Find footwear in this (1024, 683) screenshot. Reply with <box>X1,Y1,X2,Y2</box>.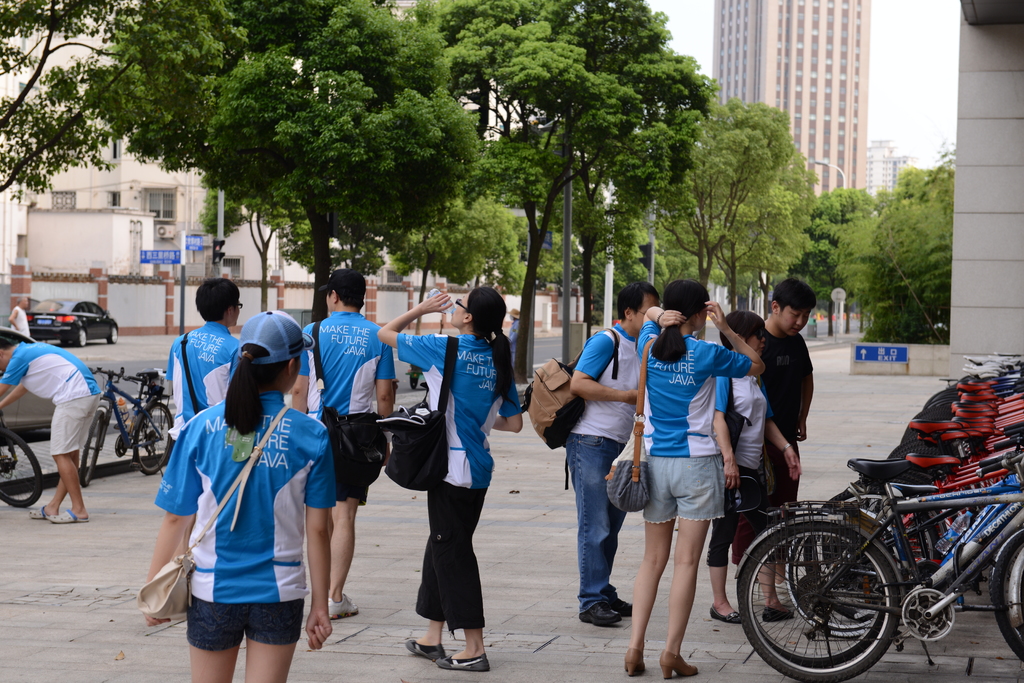
<box>328,590,364,622</box>.
